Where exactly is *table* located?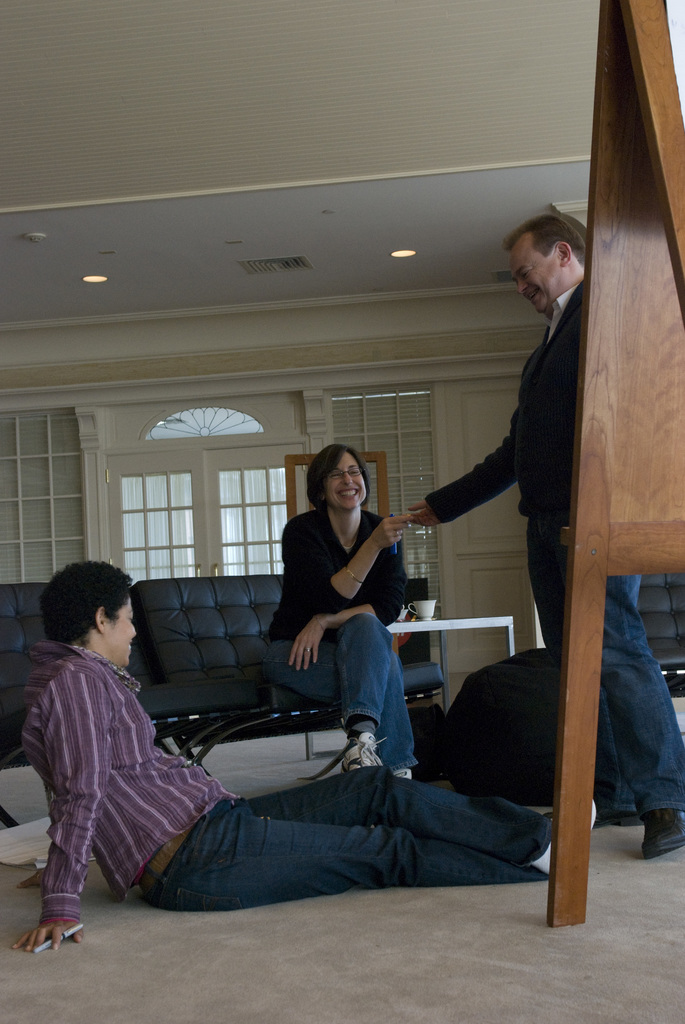
Its bounding box is detection(305, 616, 517, 758).
